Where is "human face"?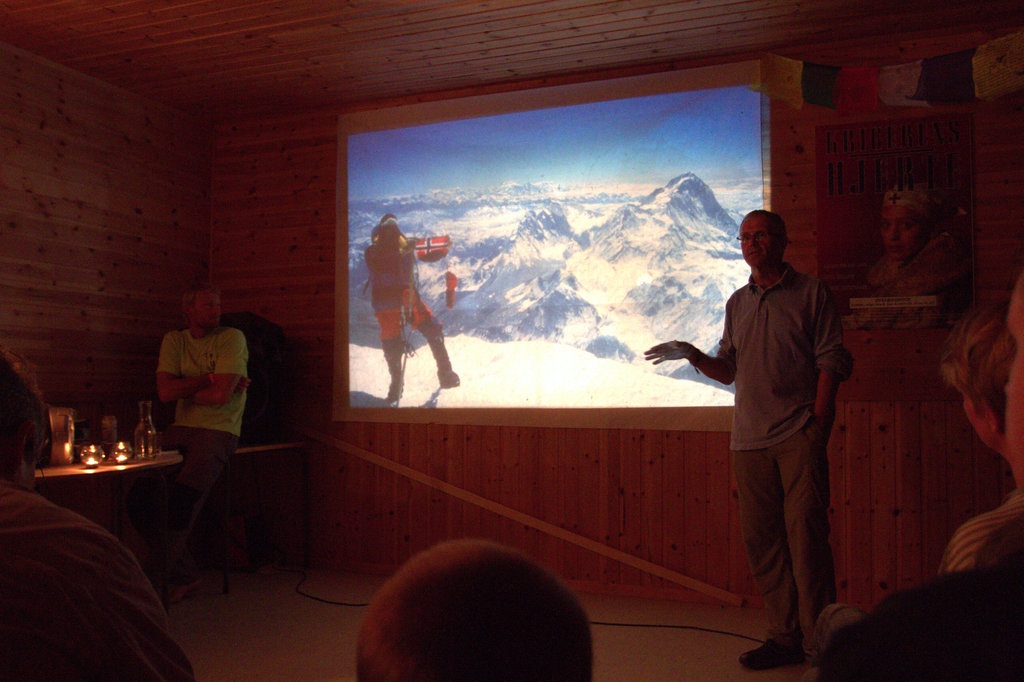
<box>739,219,778,268</box>.
